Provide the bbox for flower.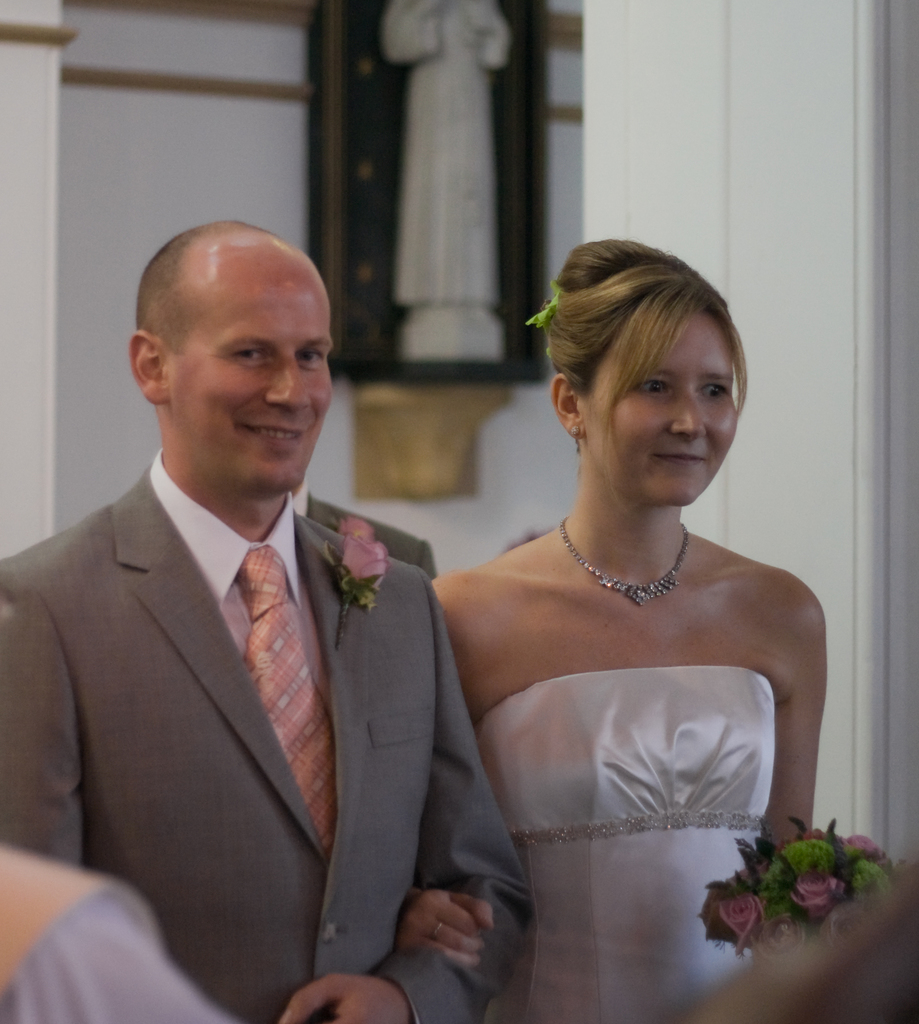
(left=790, top=865, right=852, bottom=916).
